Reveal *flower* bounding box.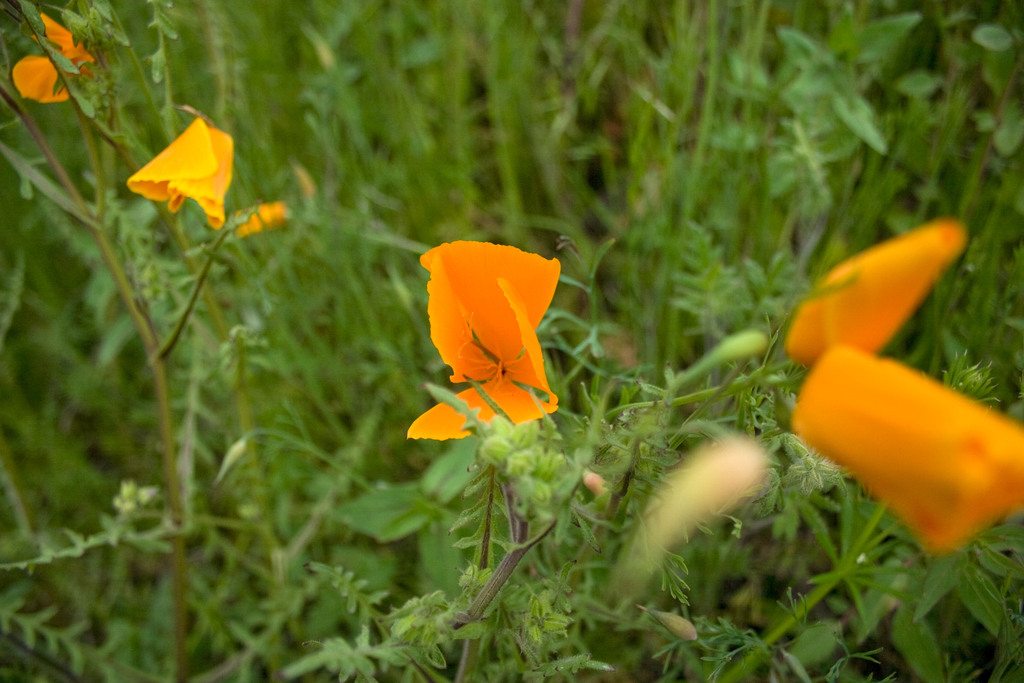
Revealed: locate(404, 238, 559, 439).
